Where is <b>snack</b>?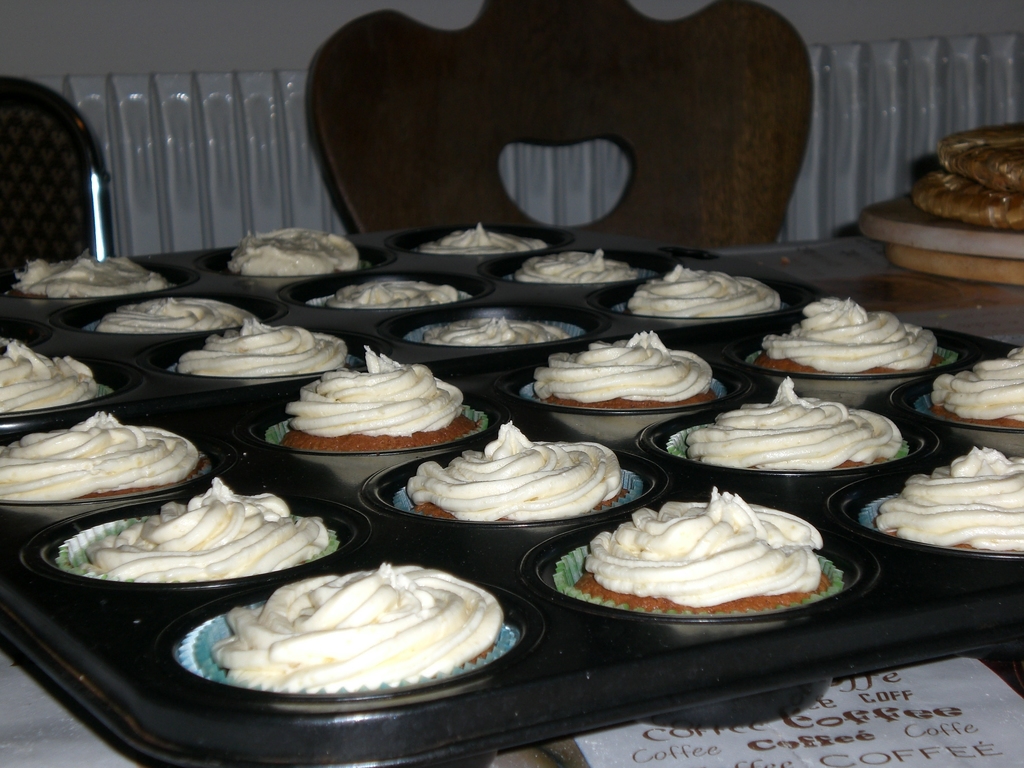
x1=752, y1=294, x2=948, y2=378.
